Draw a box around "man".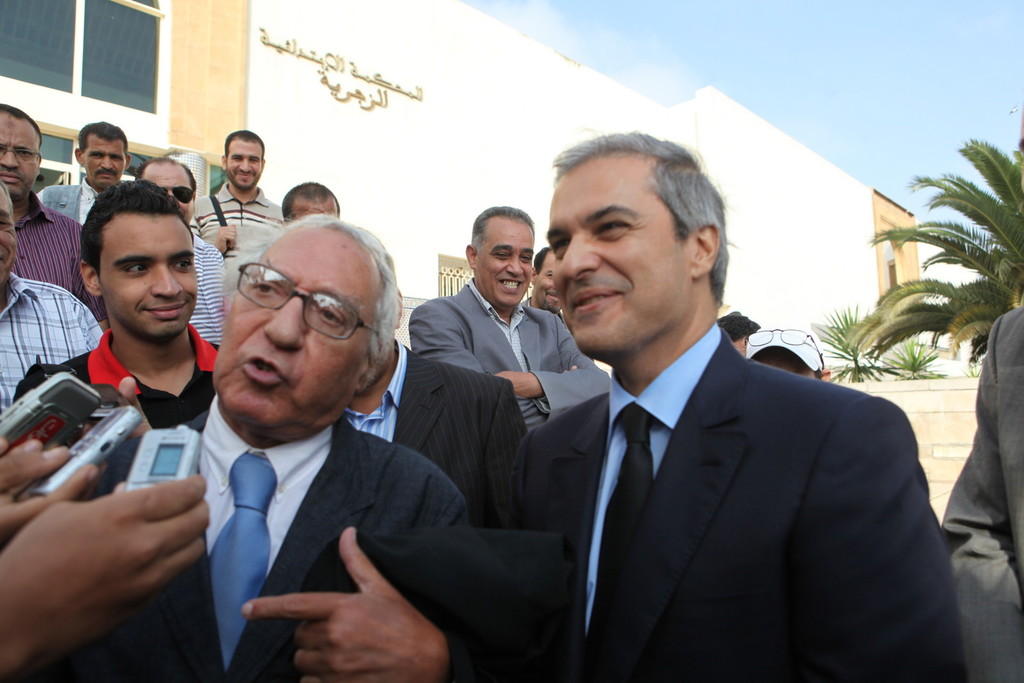
[33, 120, 131, 234].
